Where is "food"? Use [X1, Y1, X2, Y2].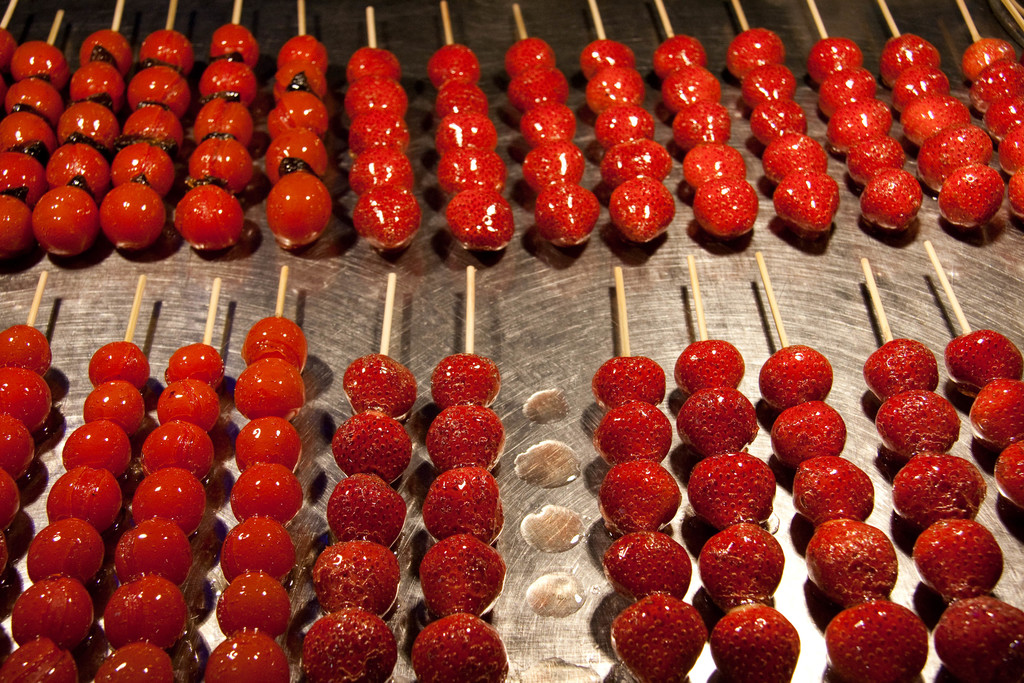
[935, 165, 1006, 228].
